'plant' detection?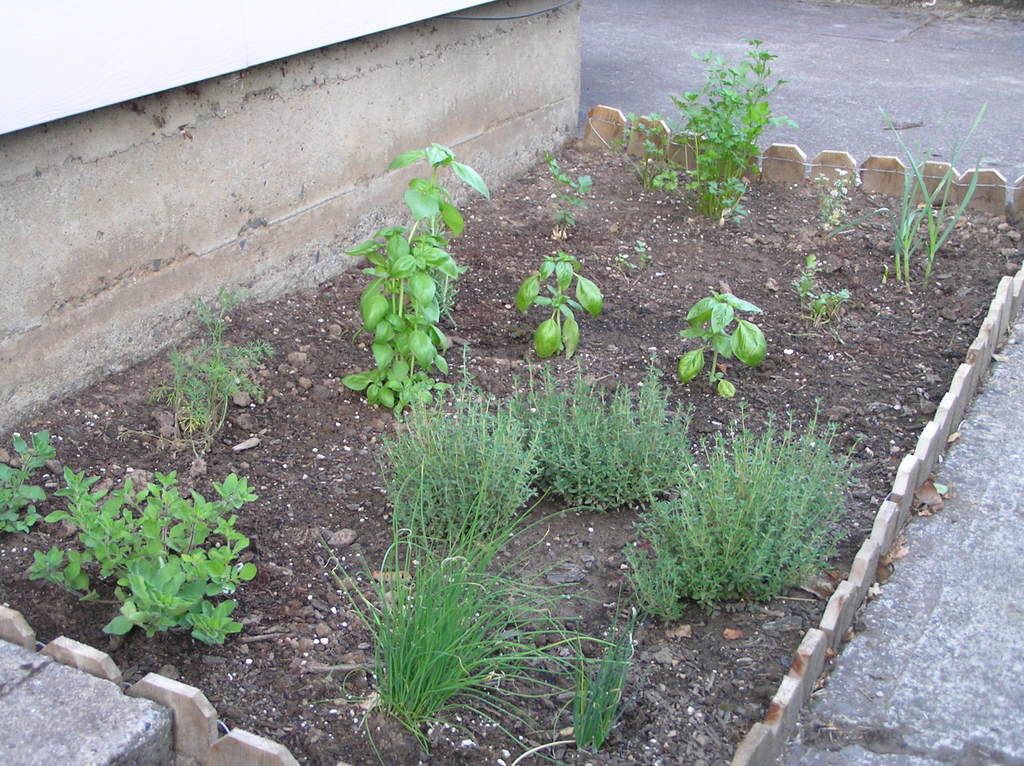
0,431,56,543
